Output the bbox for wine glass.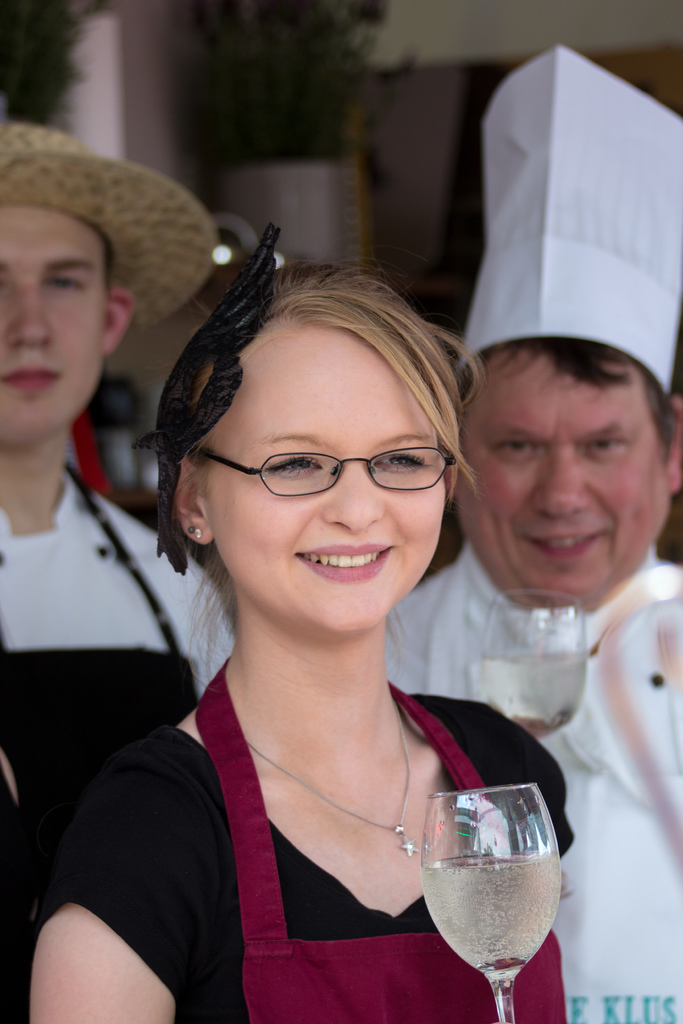
[427, 780, 566, 1023].
